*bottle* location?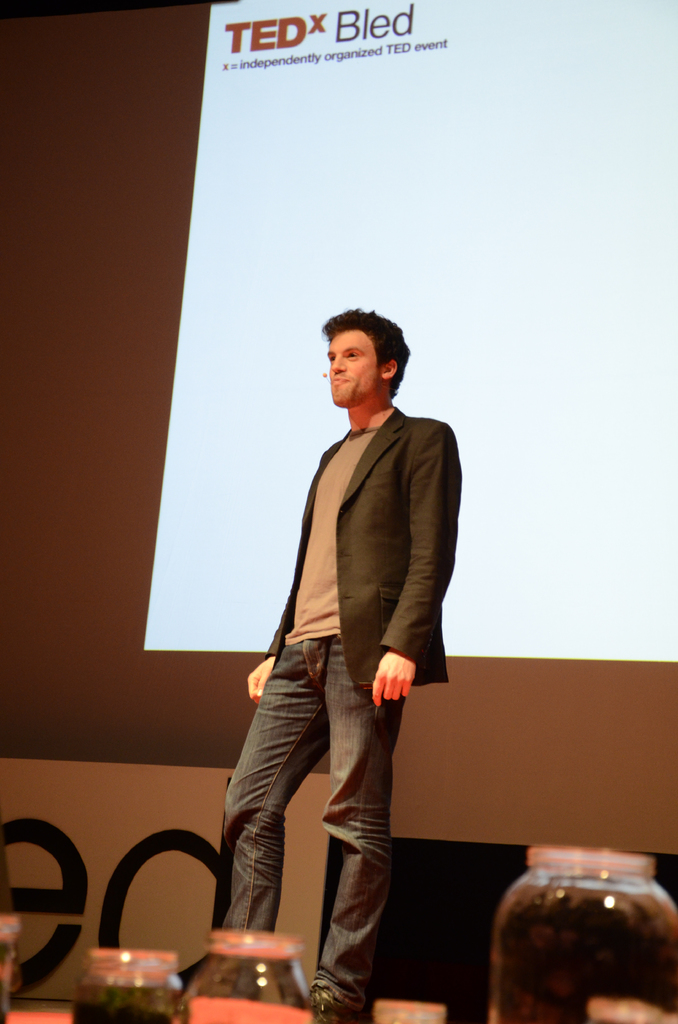
165 921 336 1023
